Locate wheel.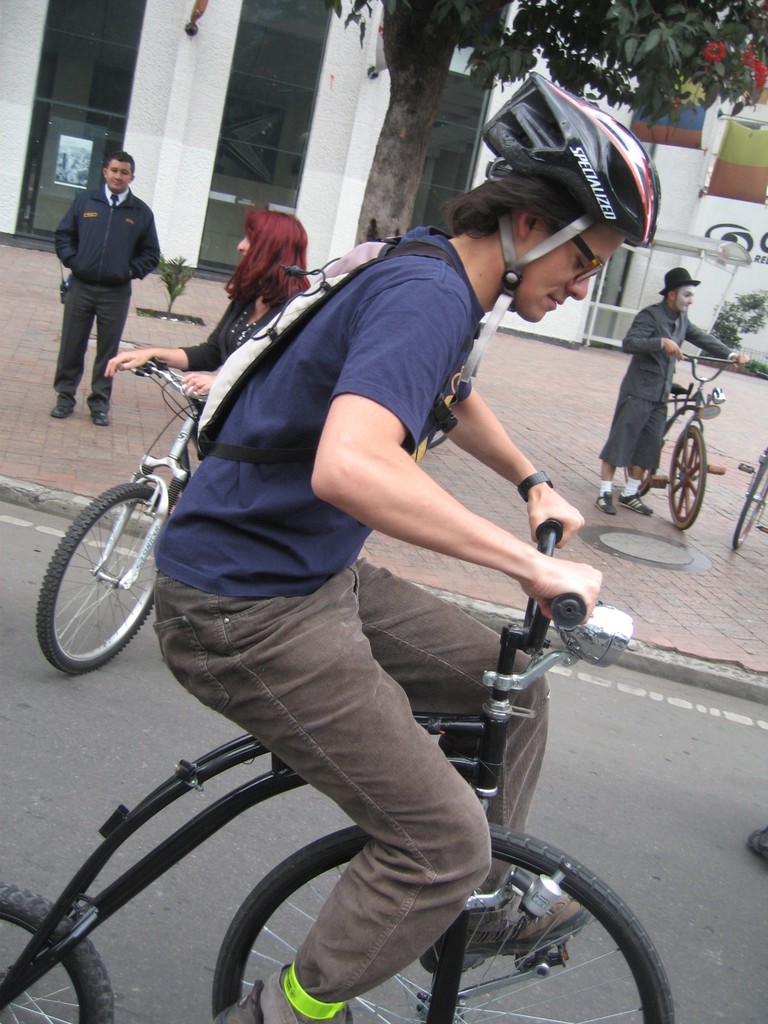
Bounding box: <bbox>731, 452, 767, 550</bbox>.
